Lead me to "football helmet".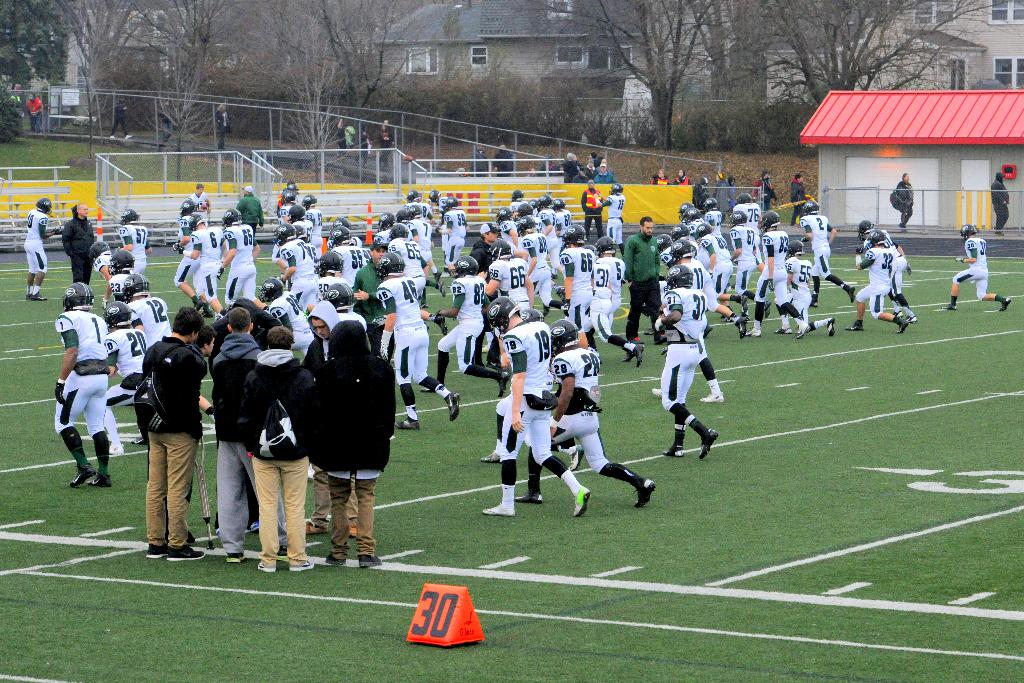
Lead to bbox(728, 211, 749, 229).
